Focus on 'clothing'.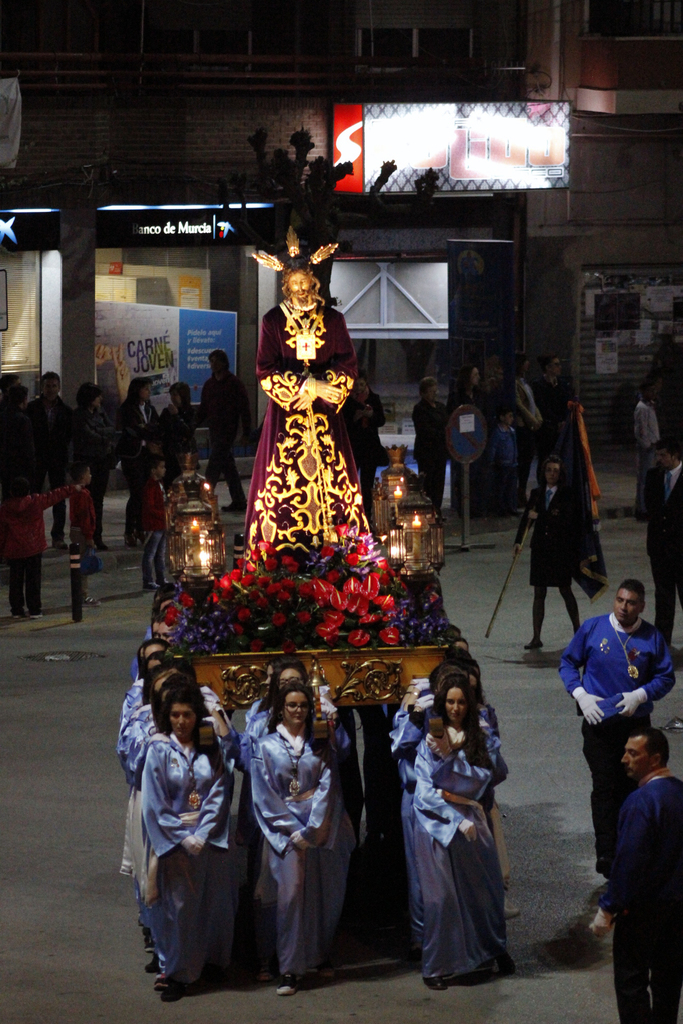
Focused at box(121, 711, 156, 900).
